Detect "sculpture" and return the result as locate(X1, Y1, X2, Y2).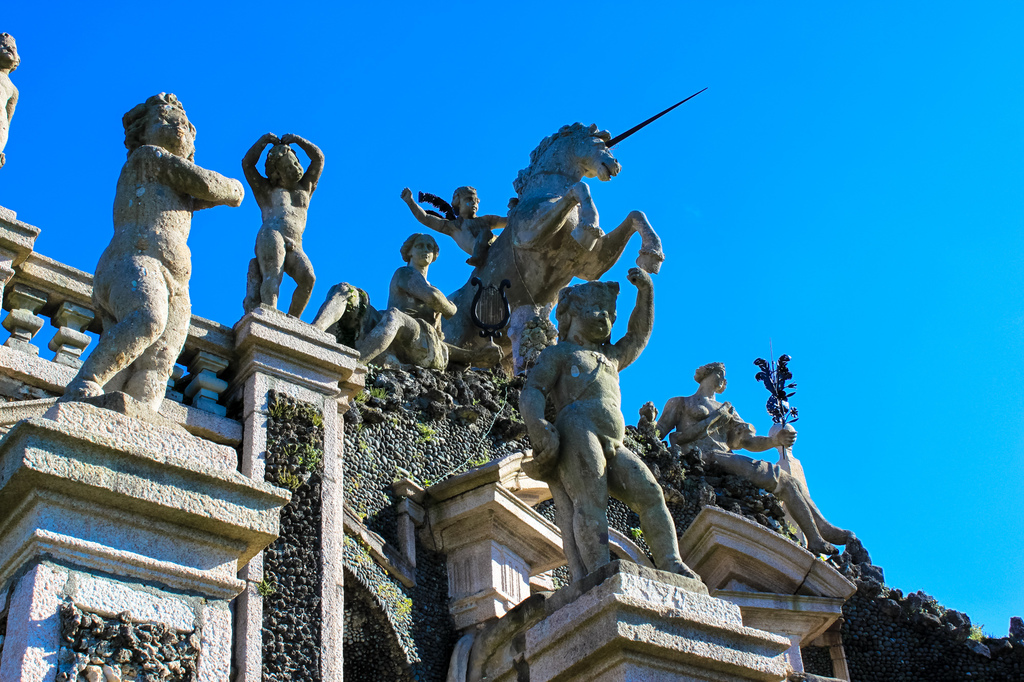
locate(73, 86, 220, 432).
